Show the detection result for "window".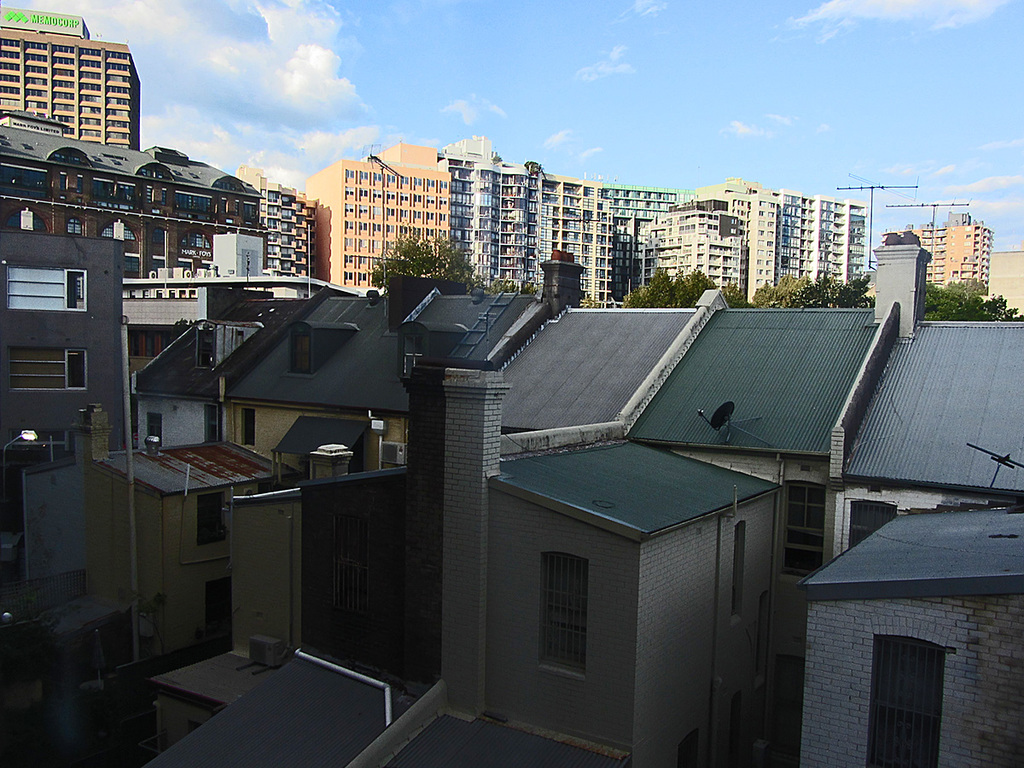
region(144, 417, 162, 447).
